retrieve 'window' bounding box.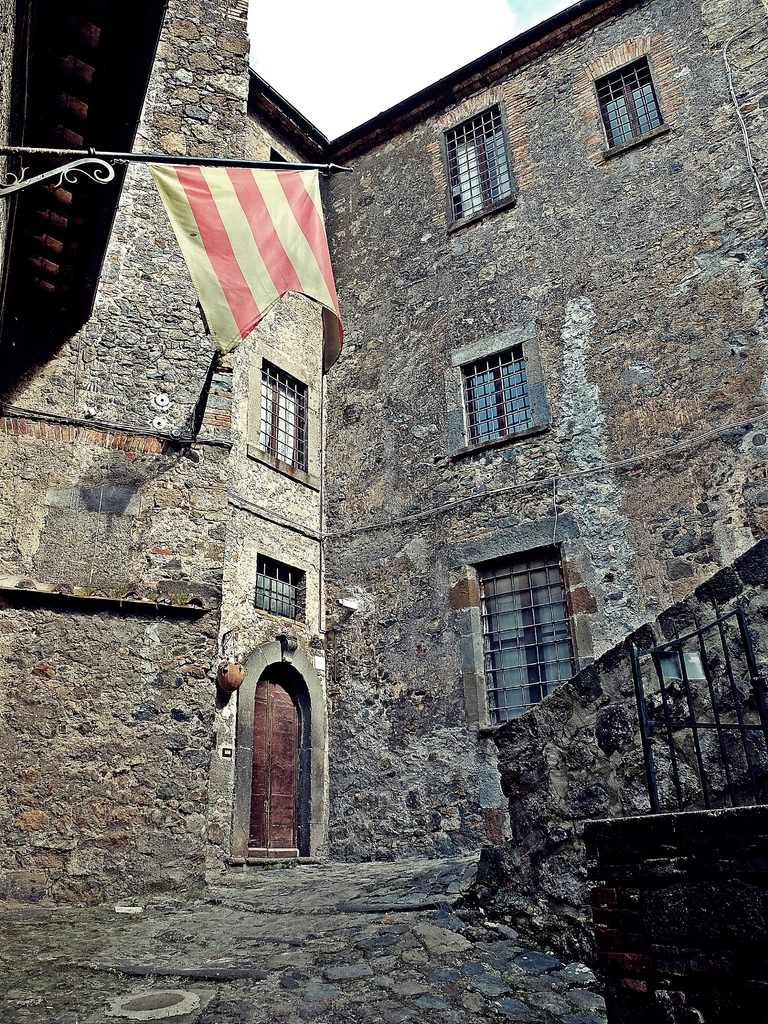
Bounding box: 589,49,688,170.
